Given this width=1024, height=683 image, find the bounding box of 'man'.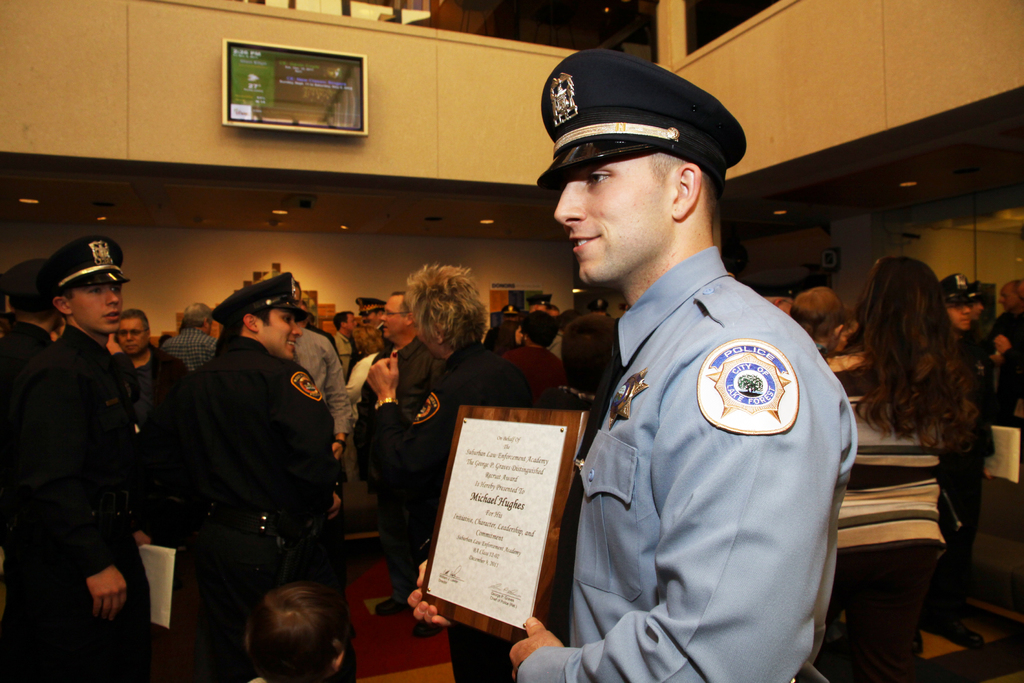
detection(405, 47, 859, 682).
